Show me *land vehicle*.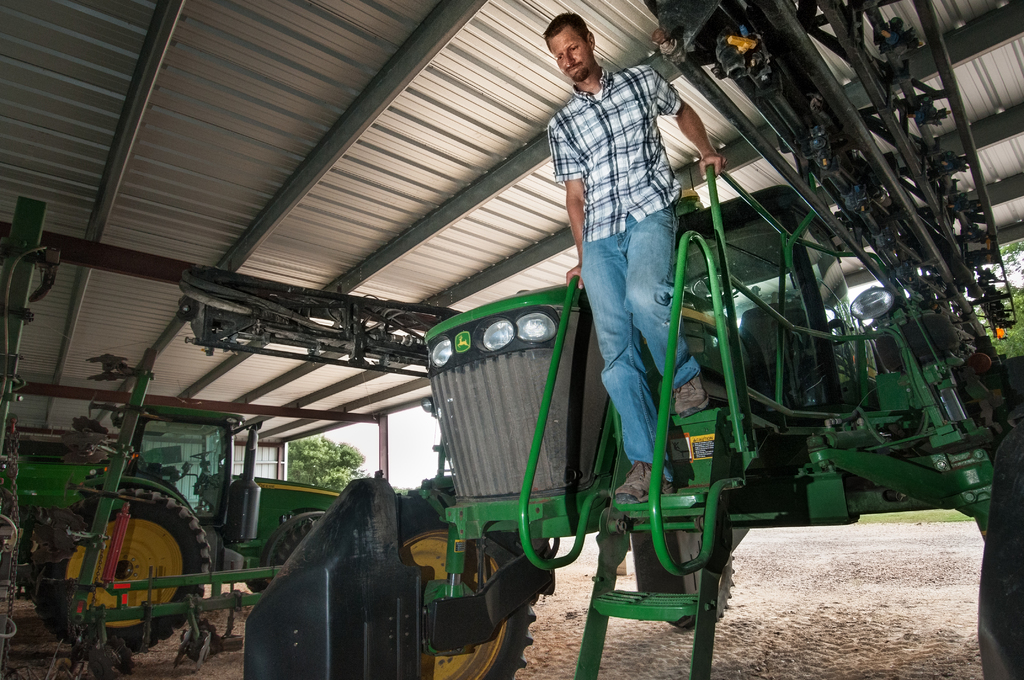
*land vehicle* is here: 7:414:342:652.
